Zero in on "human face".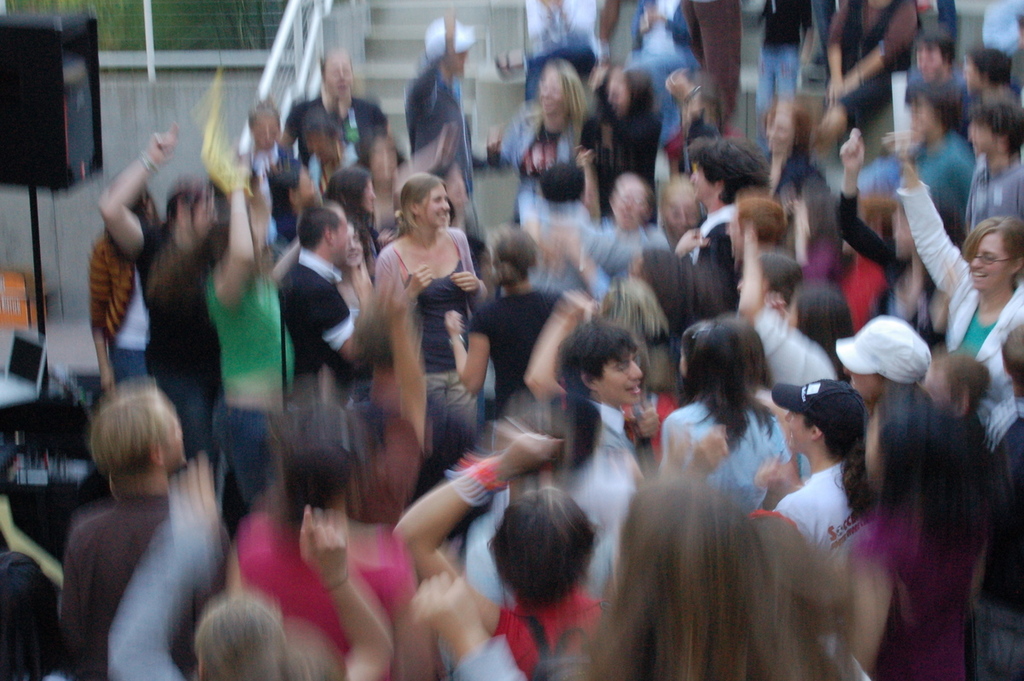
Zeroed in: Rect(331, 217, 349, 266).
